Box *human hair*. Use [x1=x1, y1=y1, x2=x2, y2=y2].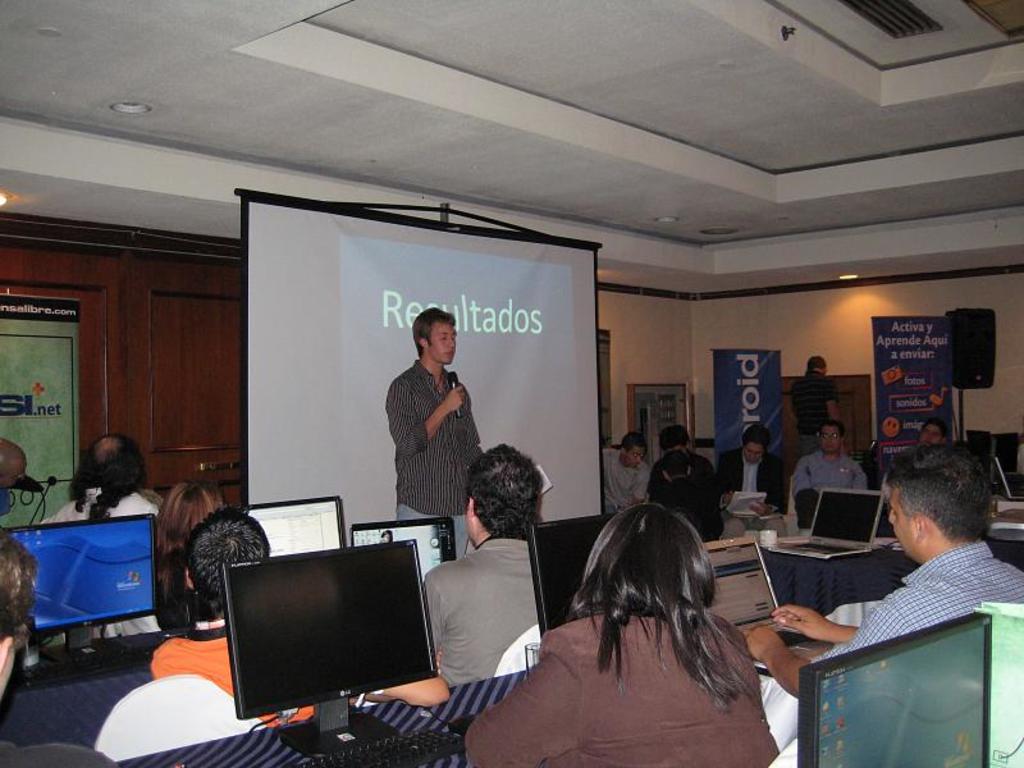
[x1=411, y1=306, x2=456, y2=361].
